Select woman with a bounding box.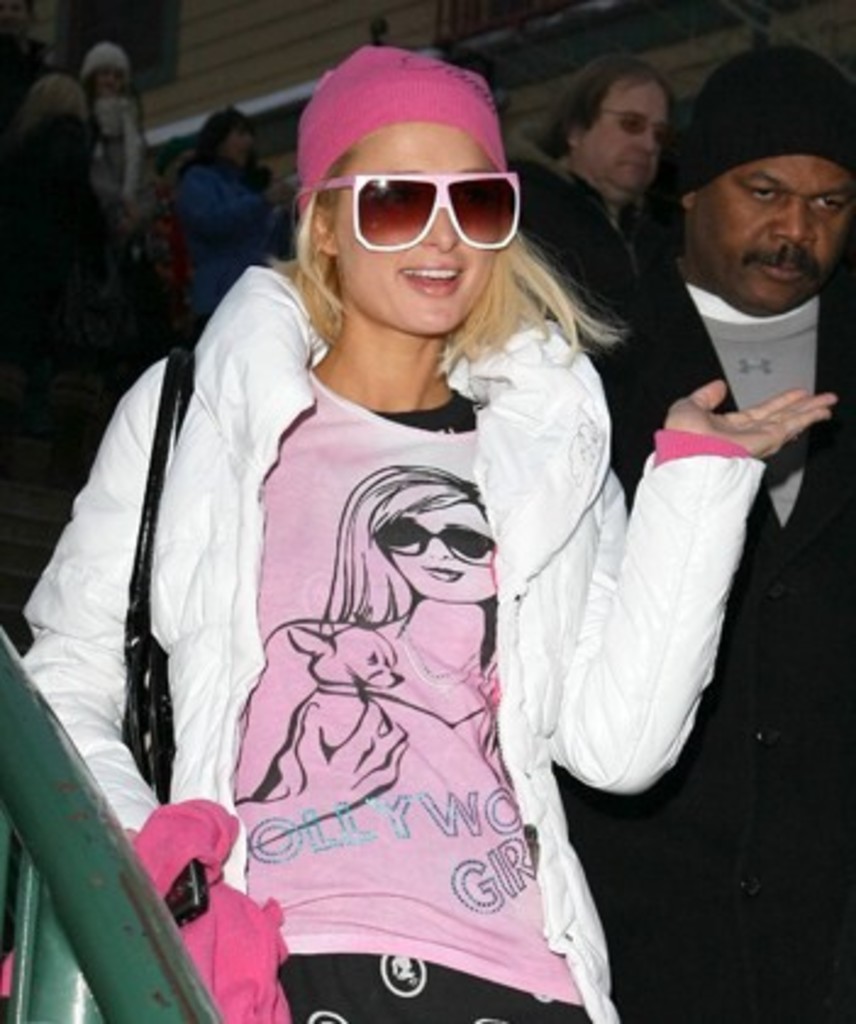
rect(232, 463, 515, 797).
